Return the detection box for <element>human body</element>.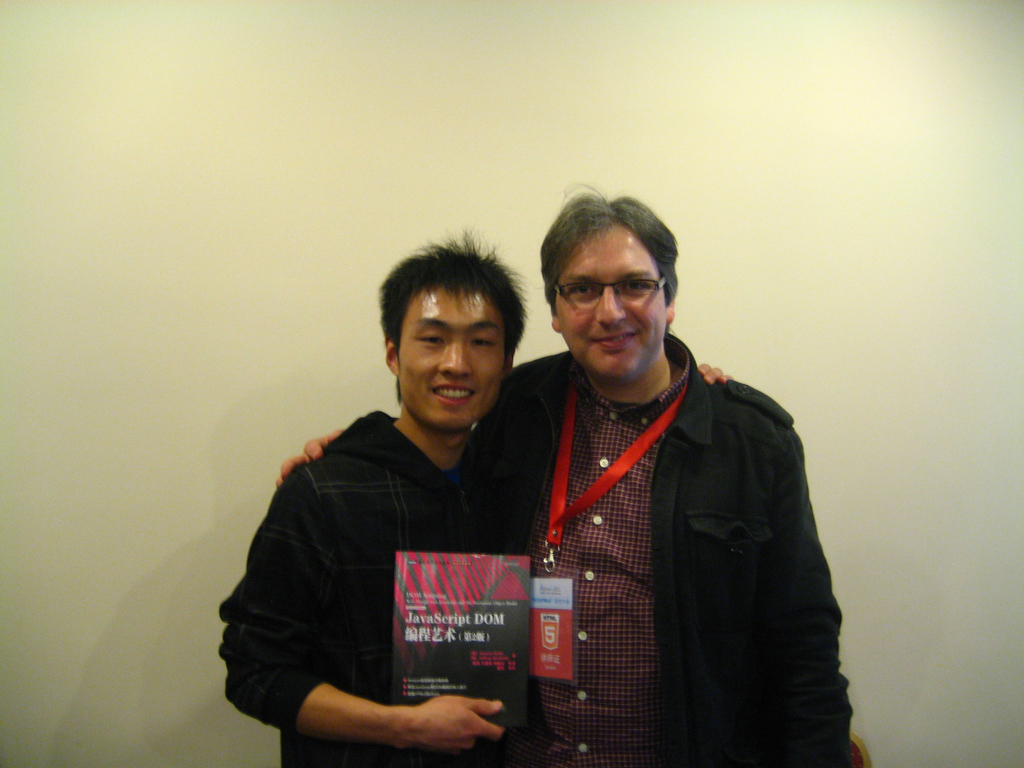
{"left": 275, "top": 193, "right": 857, "bottom": 762}.
